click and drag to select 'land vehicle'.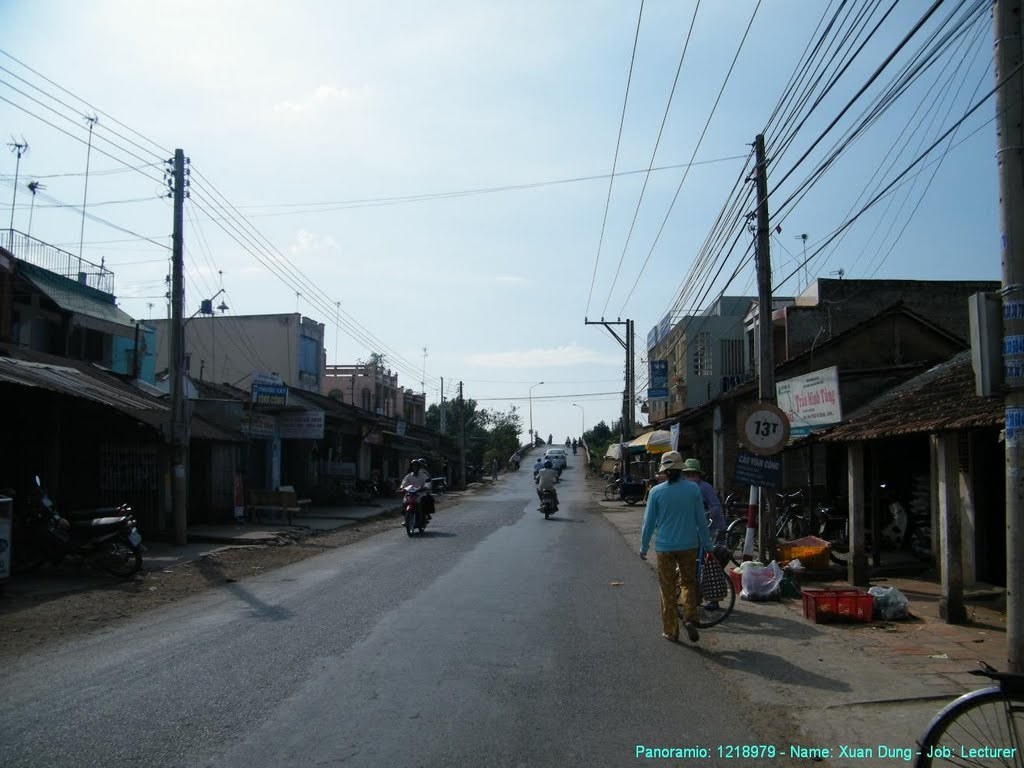
Selection: left=911, top=664, right=1023, bottom=767.
